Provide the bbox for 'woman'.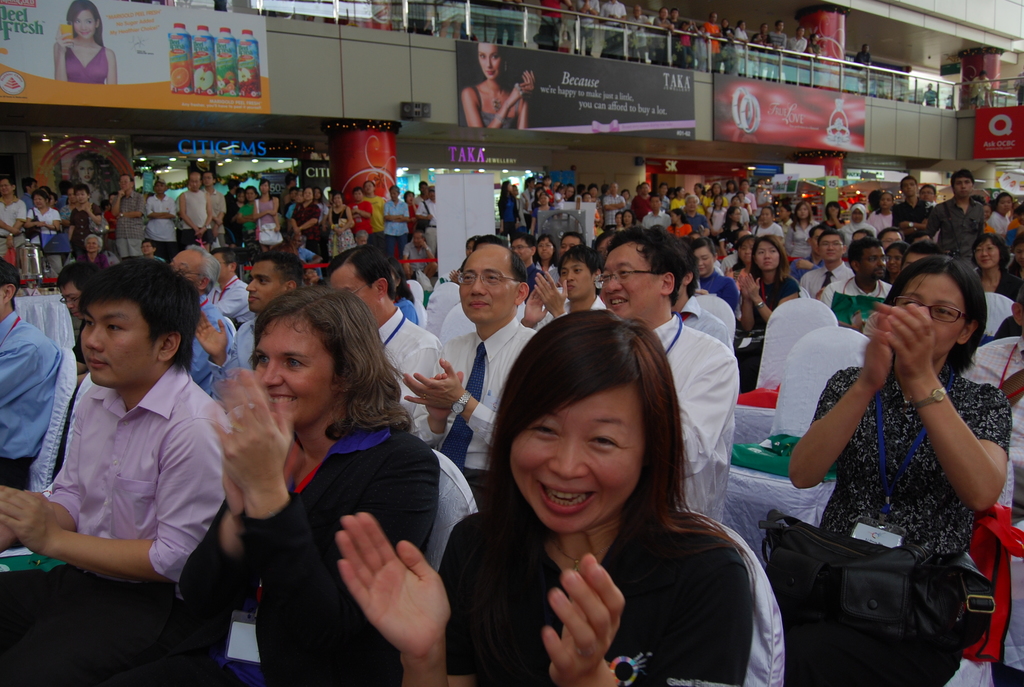
l=22, t=191, r=62, b=269.
